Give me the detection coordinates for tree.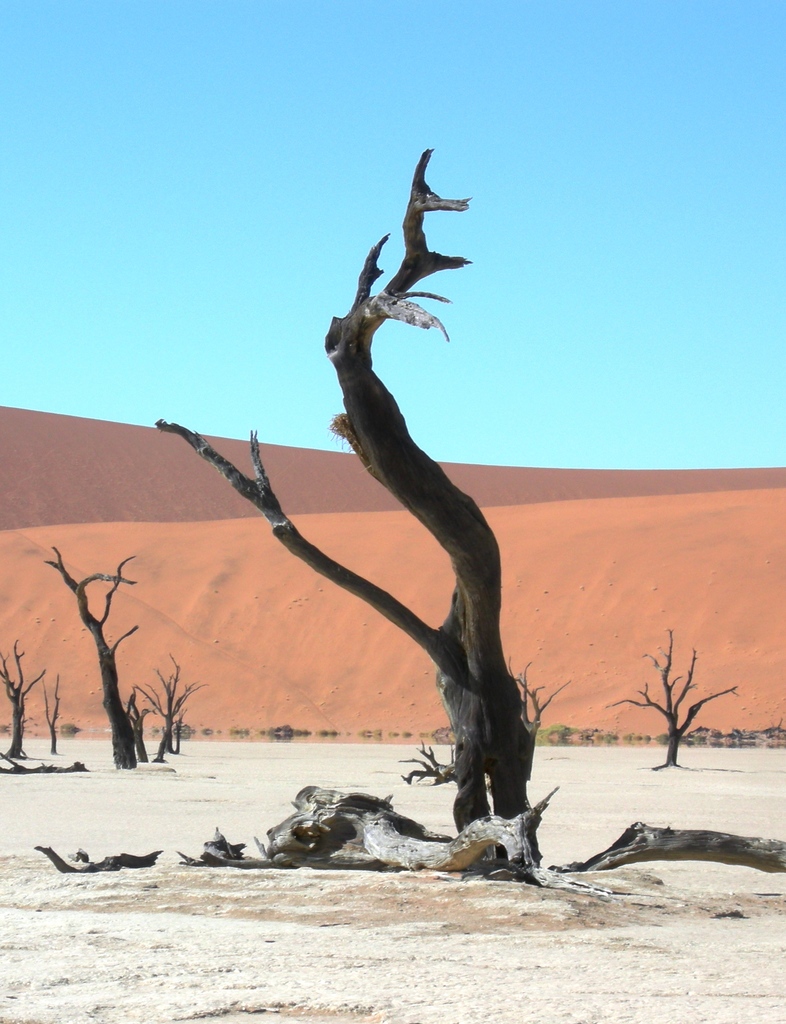
locate(509, 660, 577, 771).
